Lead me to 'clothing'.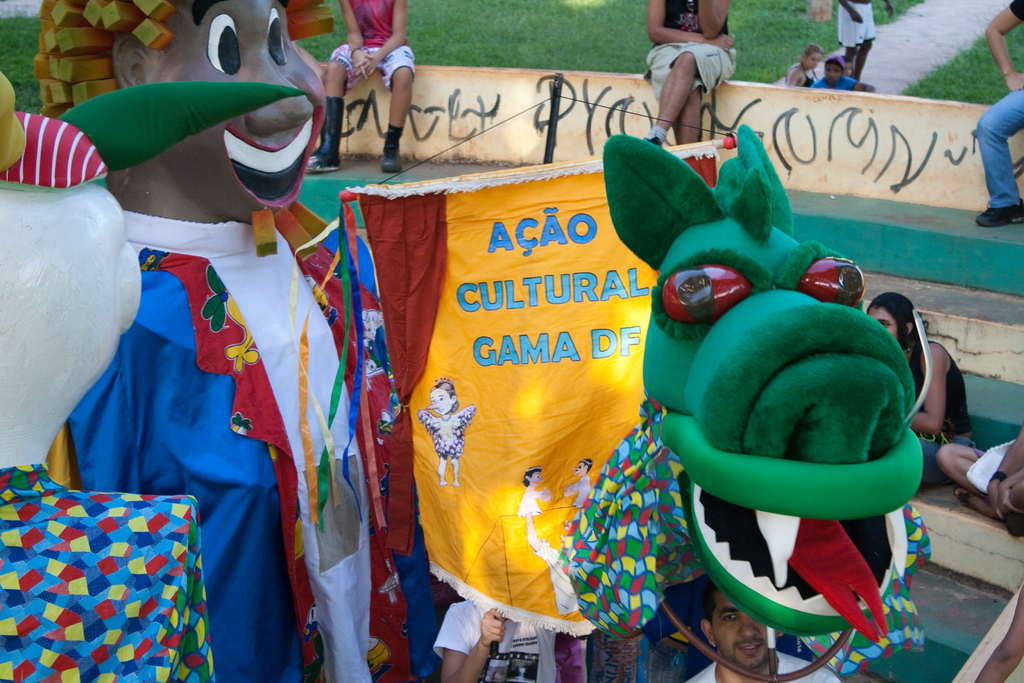
Lead to [784,64,817,88].
